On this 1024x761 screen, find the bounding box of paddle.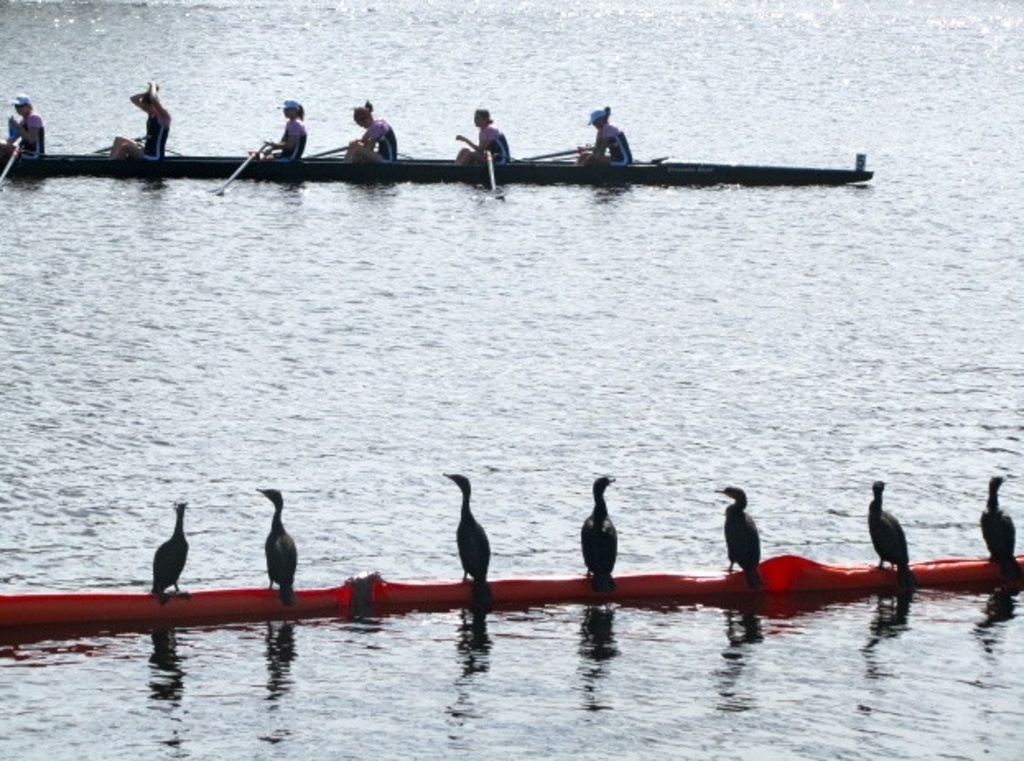
Bounding box: <box>193,142,272,194</box>.
